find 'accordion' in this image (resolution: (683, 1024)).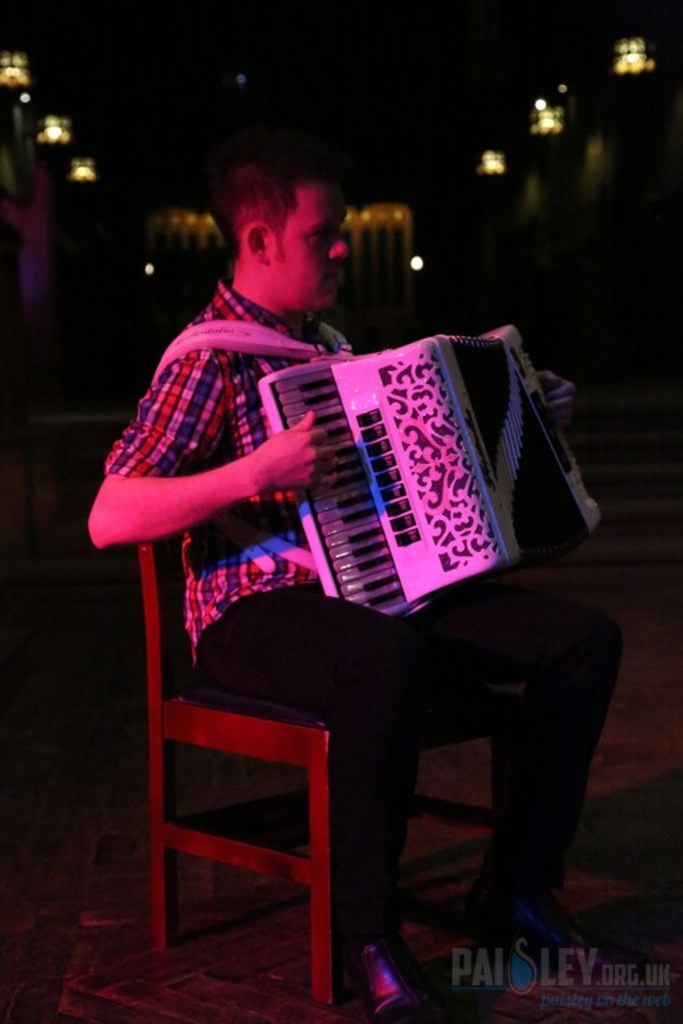
139/315/598/603.
